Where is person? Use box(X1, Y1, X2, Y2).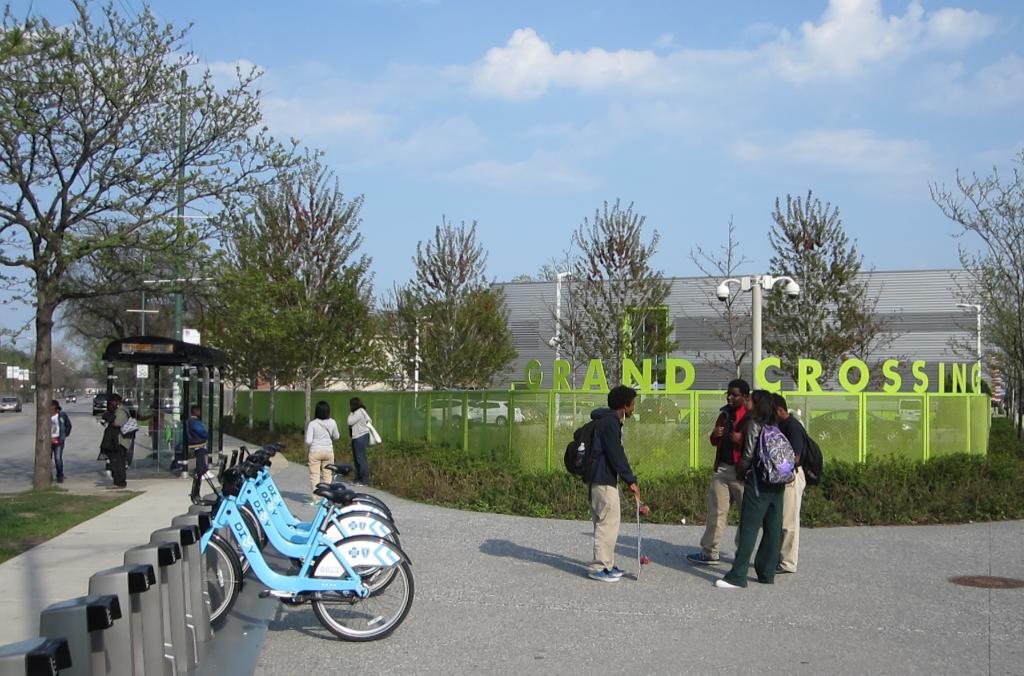
box(701, 379, 756, 579).
